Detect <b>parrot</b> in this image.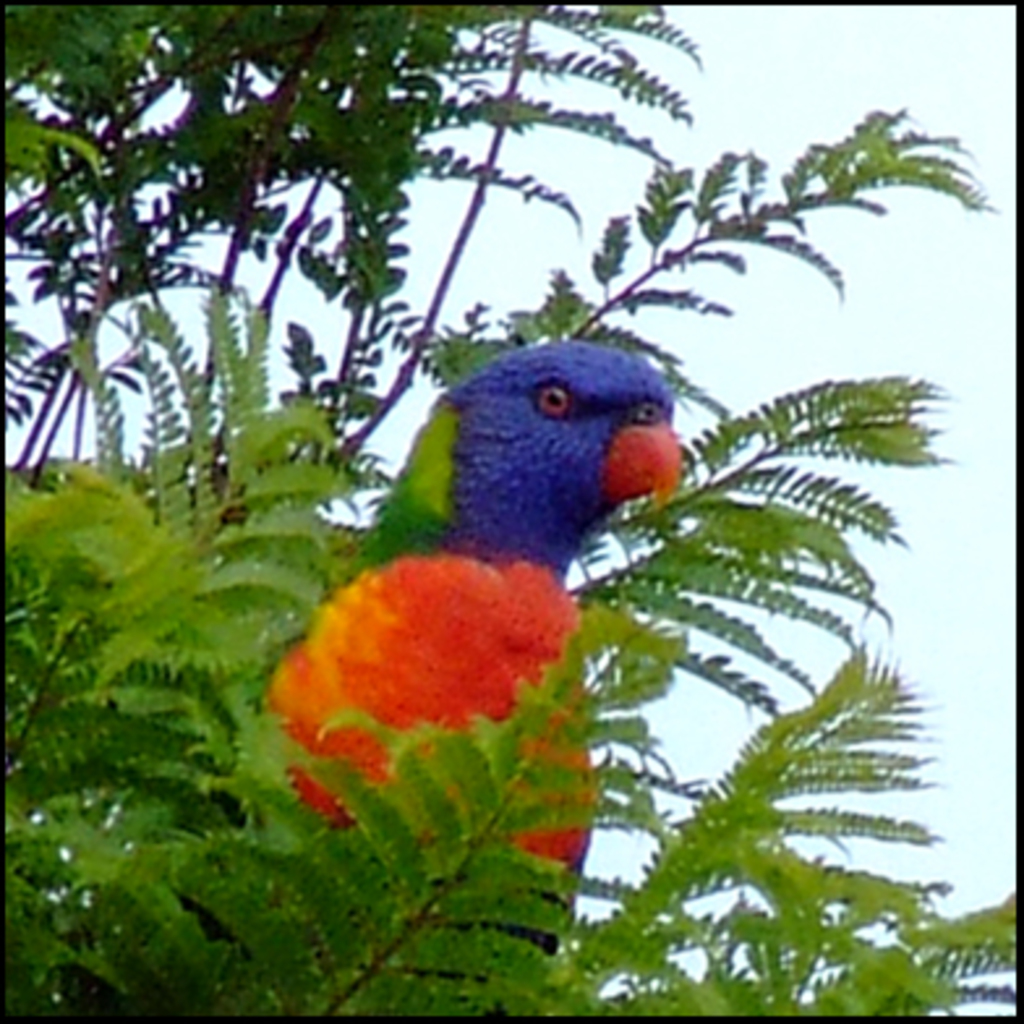
Detection: box=[261, 334, 682, 980].
